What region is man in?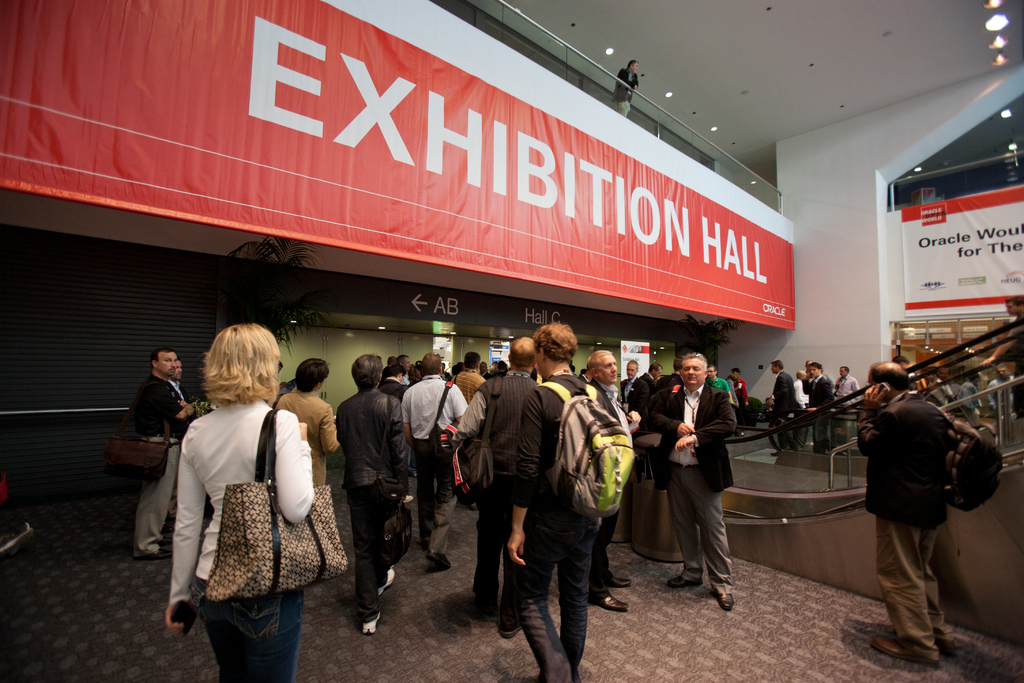
x1=707, y1=365, x2=735, y2=402.
